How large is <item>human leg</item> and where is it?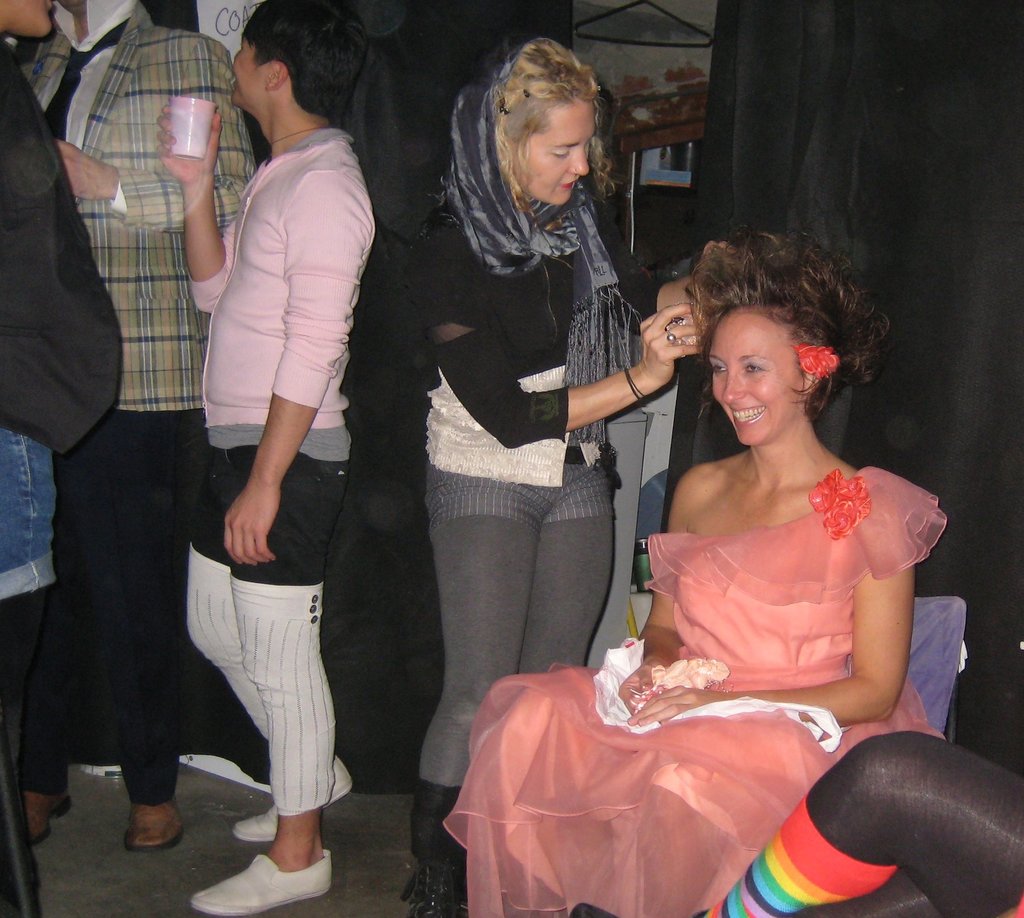
Bounding box: region(186, 458, 364, 841).
